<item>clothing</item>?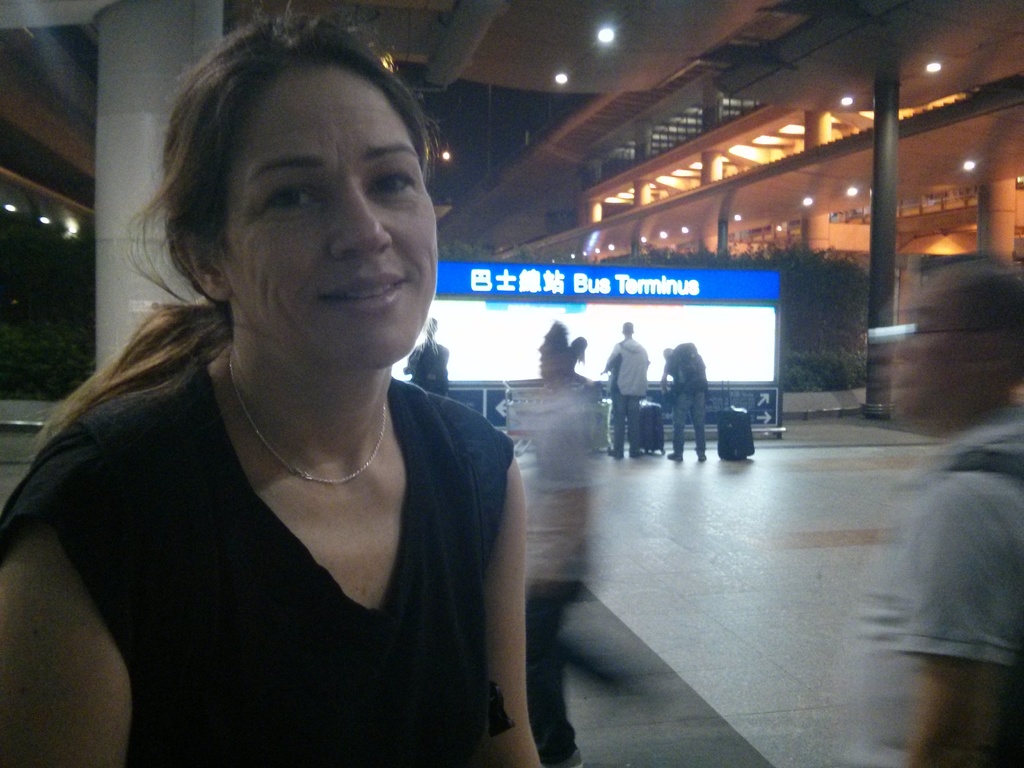
x1=832 y1=403 x2=1023 y2=765
